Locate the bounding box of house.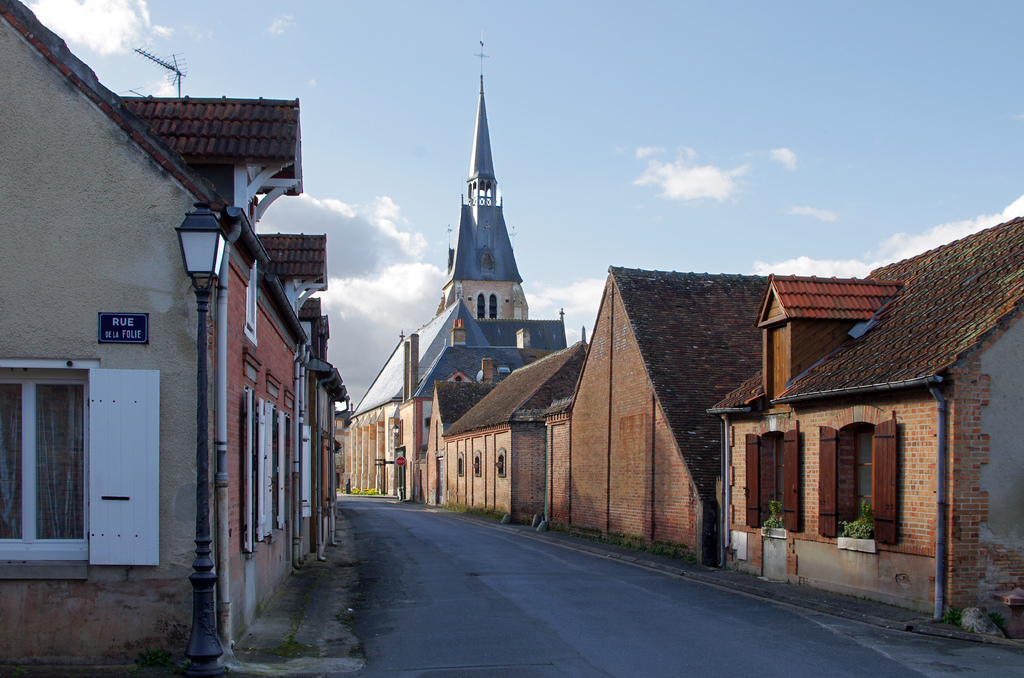
Bounding box: [698,204,1010,604].
